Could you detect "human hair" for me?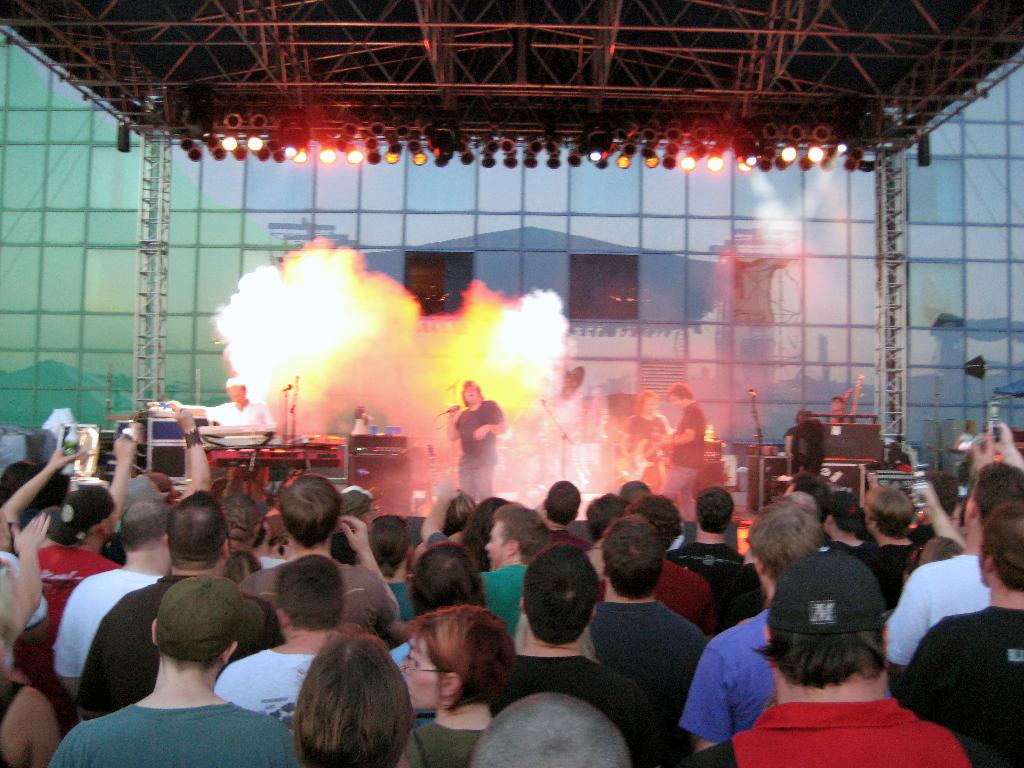
Detection result: (495,501,552,559).
